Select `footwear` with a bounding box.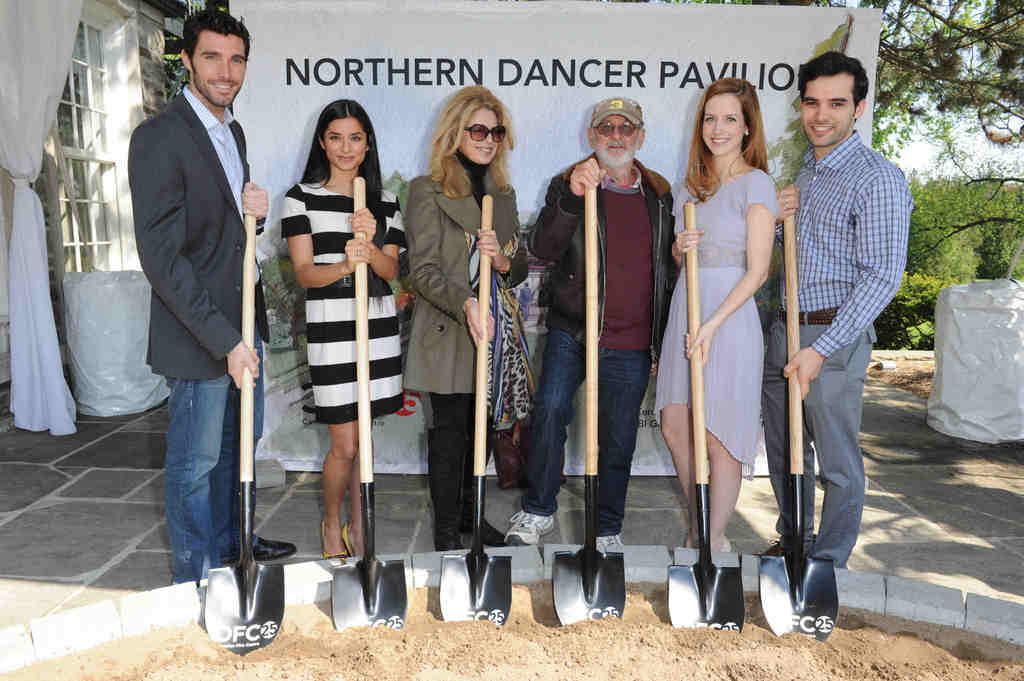
x1=319, y1=520, x2=348, y2=557.
